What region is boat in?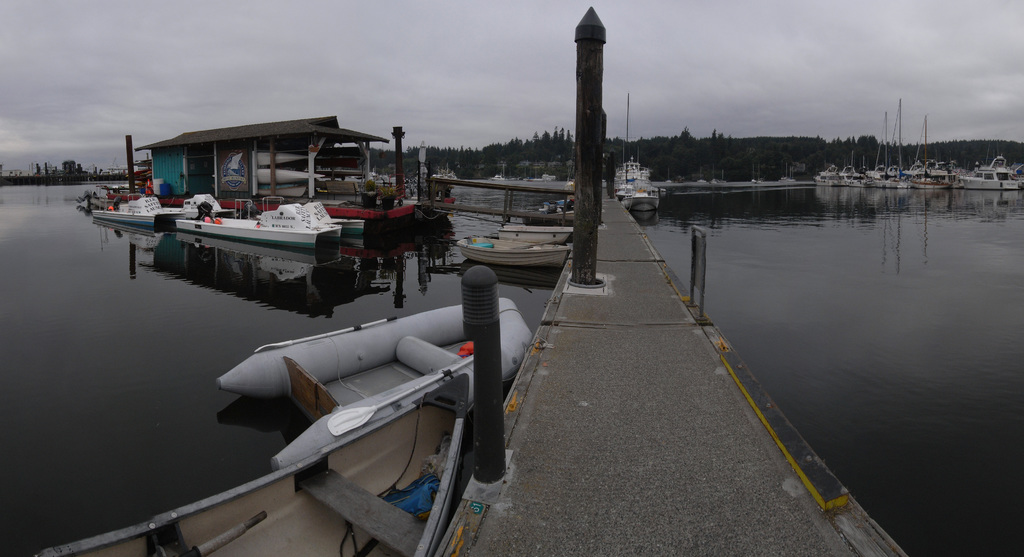
(92,187,189,233).
